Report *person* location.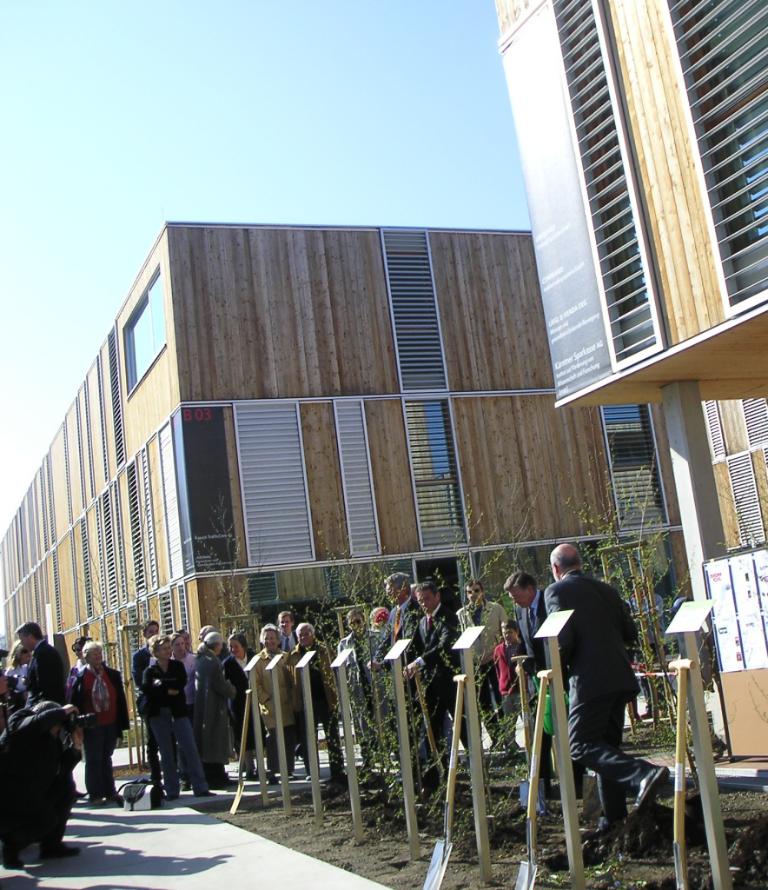
Report: {"left": 451, "top": 575, "right": 499, "bottom": 687}.
